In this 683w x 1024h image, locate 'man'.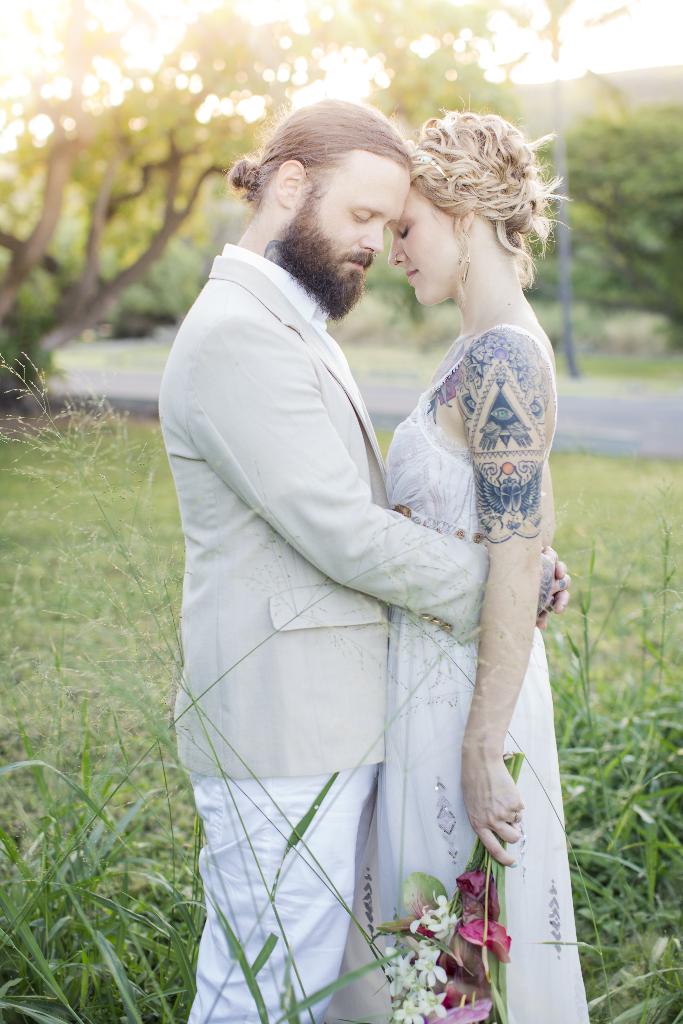
Bounding box: <region>155, 99, 572, 1023</region>.
